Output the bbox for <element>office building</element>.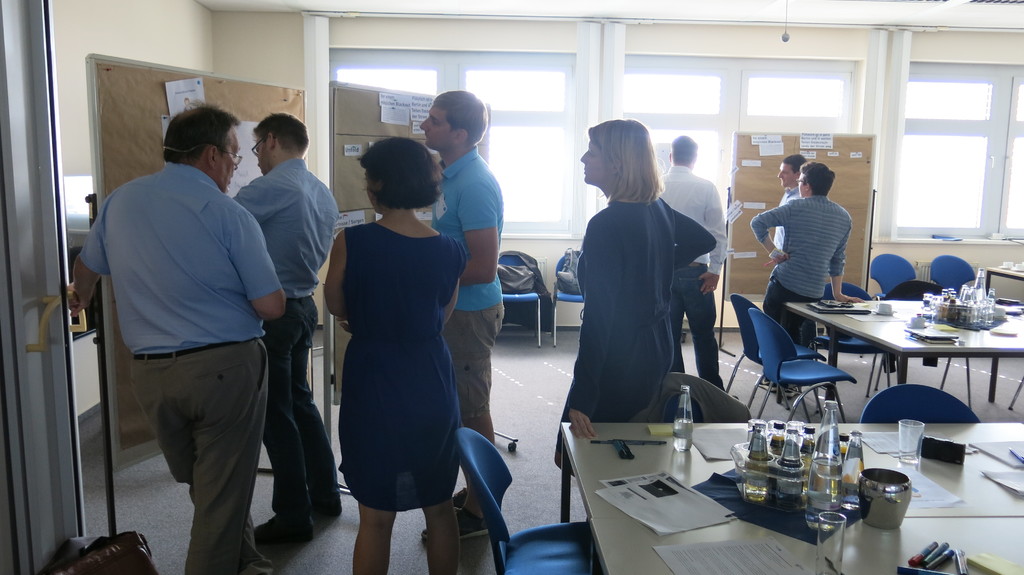
{"left": 0, "top": 0, "right": 1023, "bottom": 574}.
